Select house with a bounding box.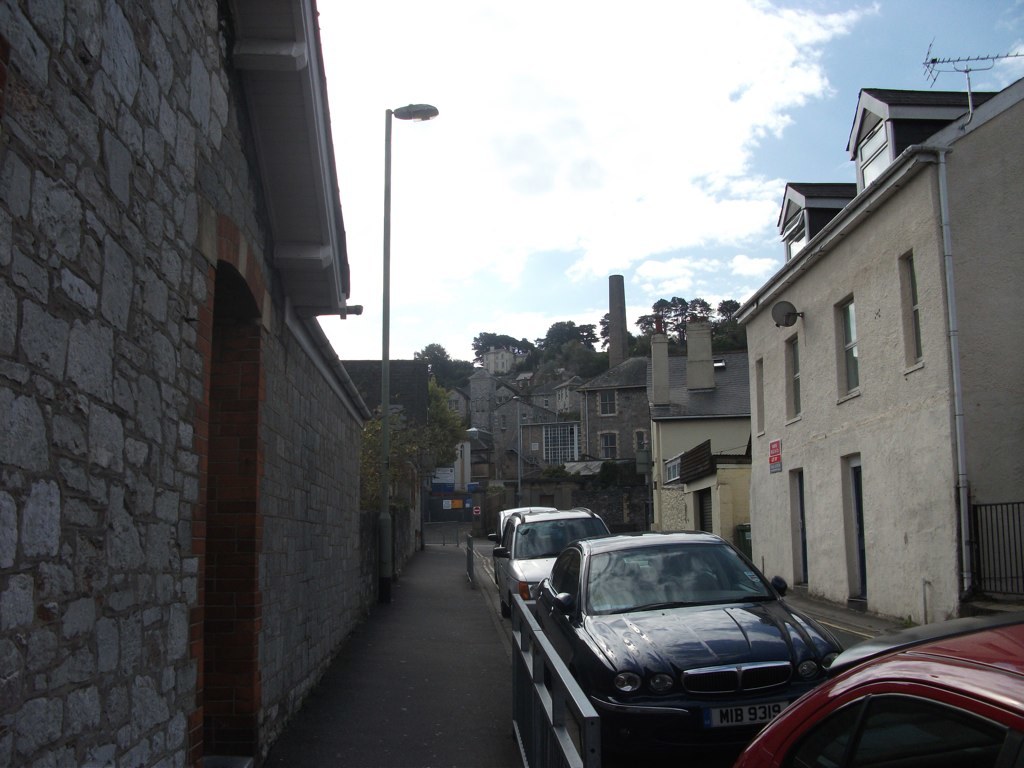
{"left": 323, "top": 399, "right": 428, "bottom": 597}.
